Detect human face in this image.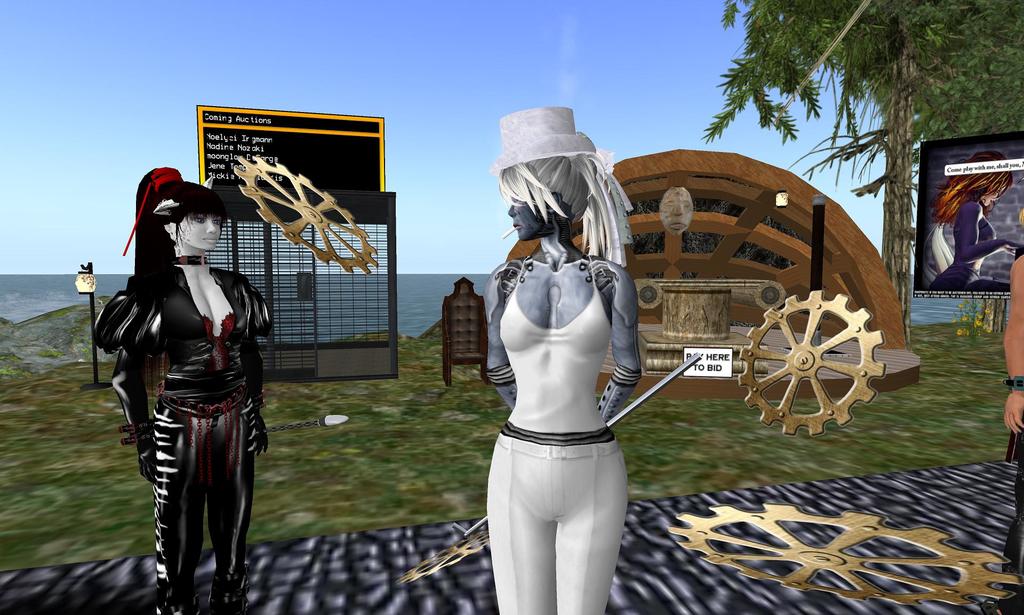
Detection: l=509, t=192, r=550, b=243.
